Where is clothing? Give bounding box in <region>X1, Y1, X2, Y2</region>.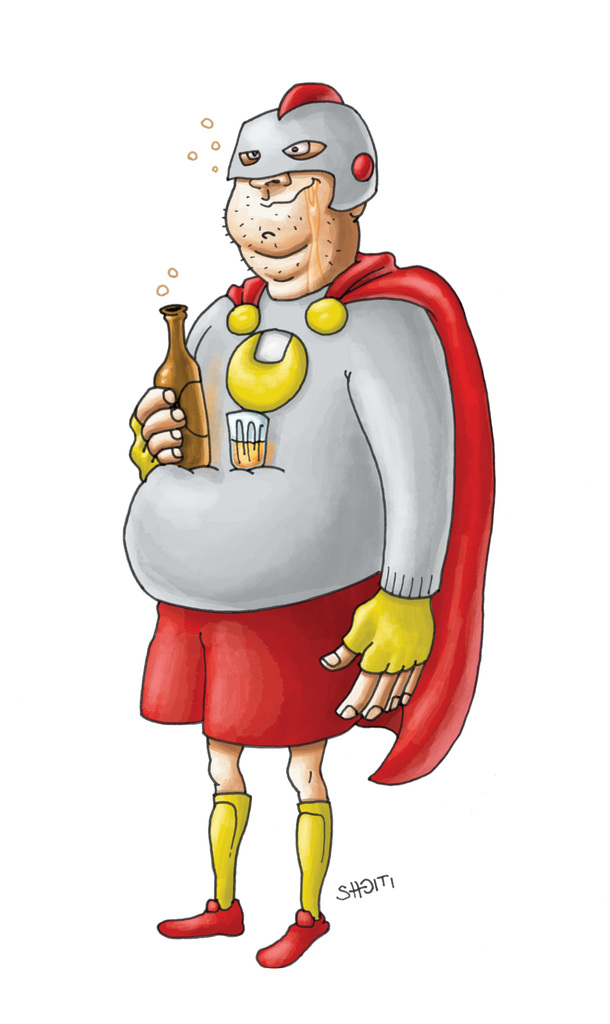
<region>135, 573, 447, 733</region>.
